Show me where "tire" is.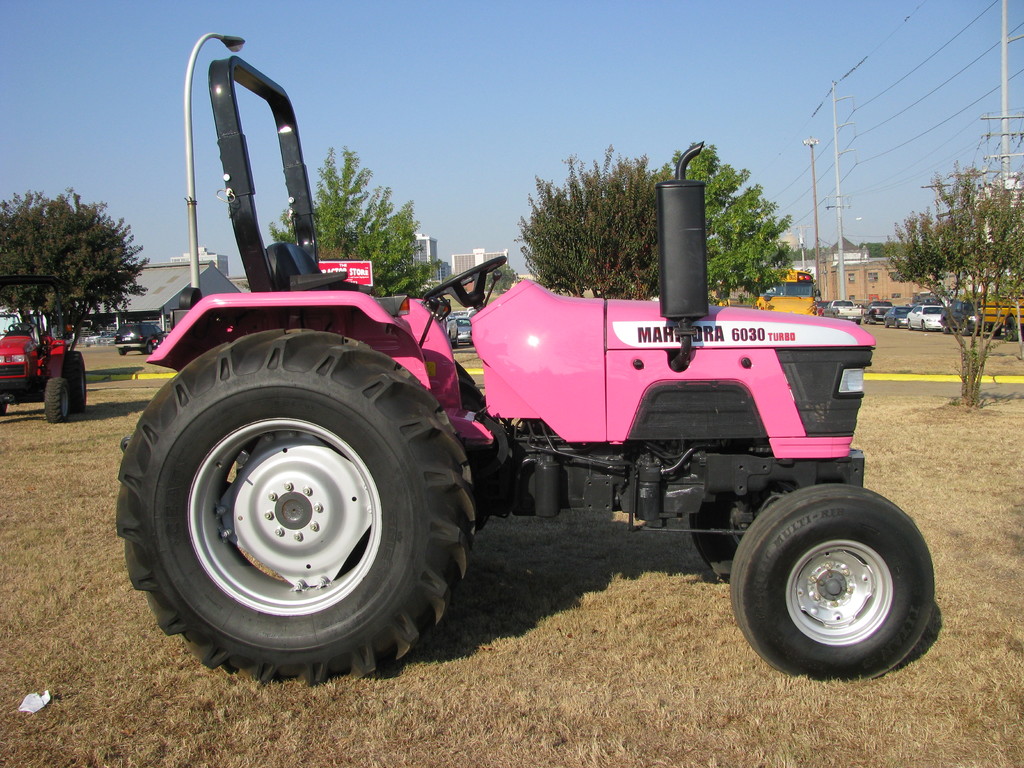
"tire" is at (x1=445, y1=332, x2=451, y2=349).
